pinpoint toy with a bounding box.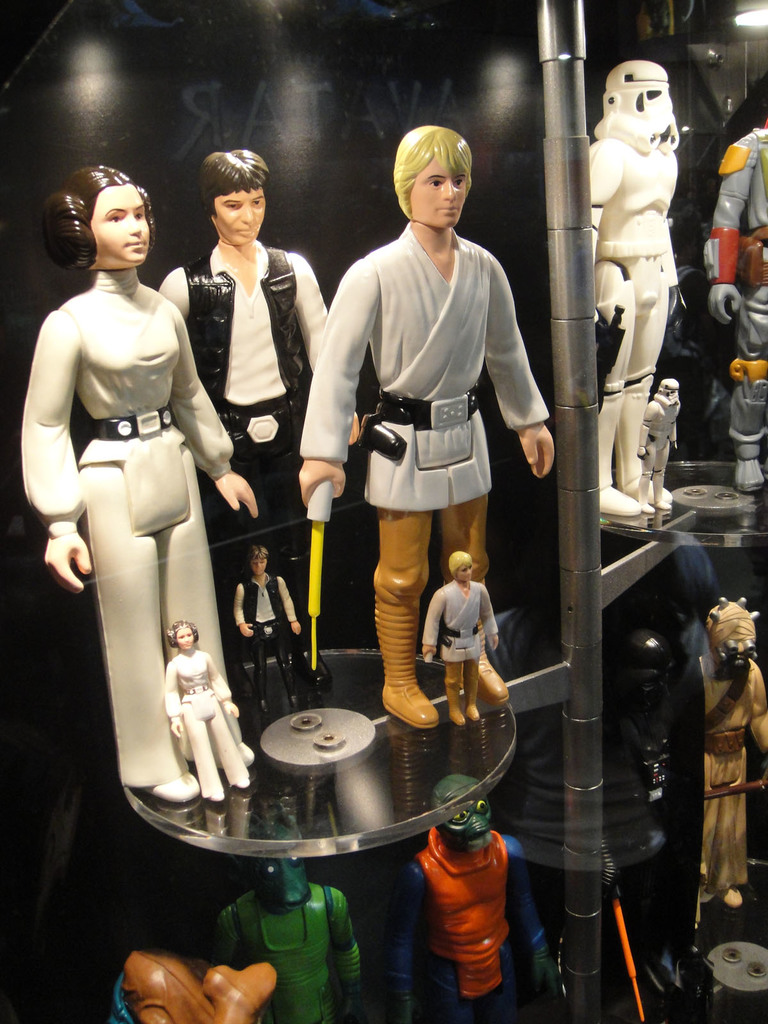
bbox=(701, 114, 767, 494).
